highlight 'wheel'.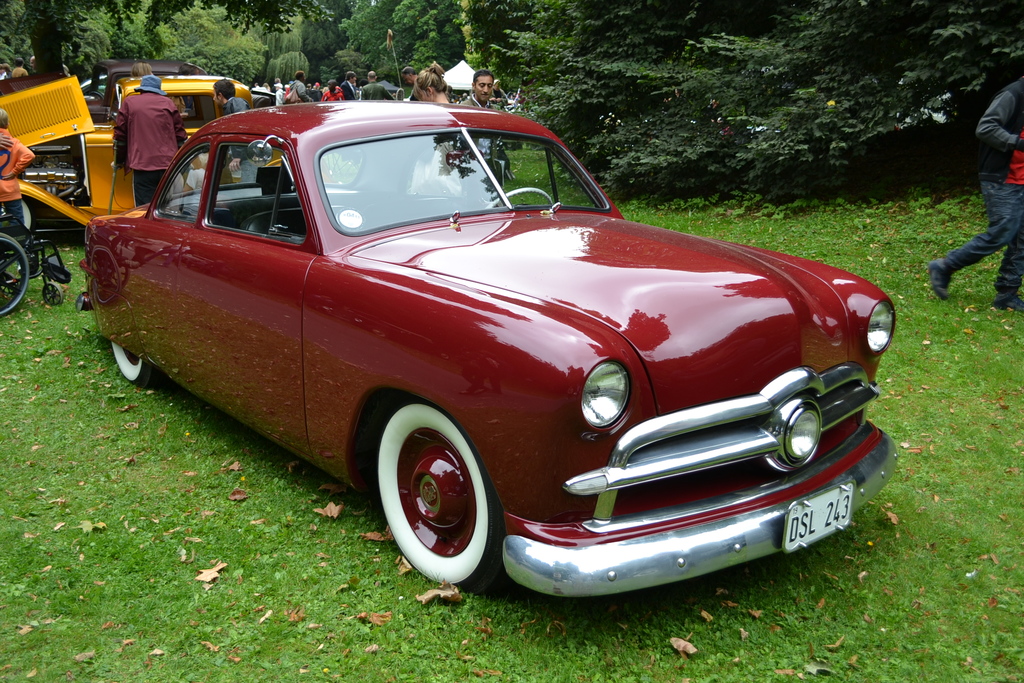
Highlighted region: 476:183:556:215.
